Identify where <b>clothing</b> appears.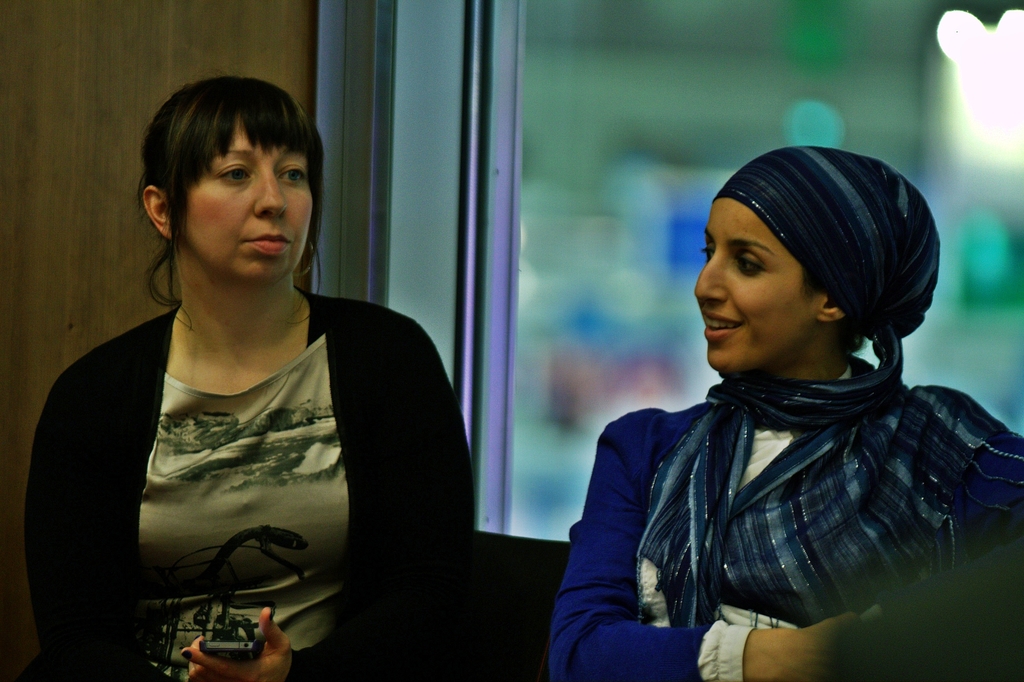
Appears at box=[548, 145, 1023, 681].
